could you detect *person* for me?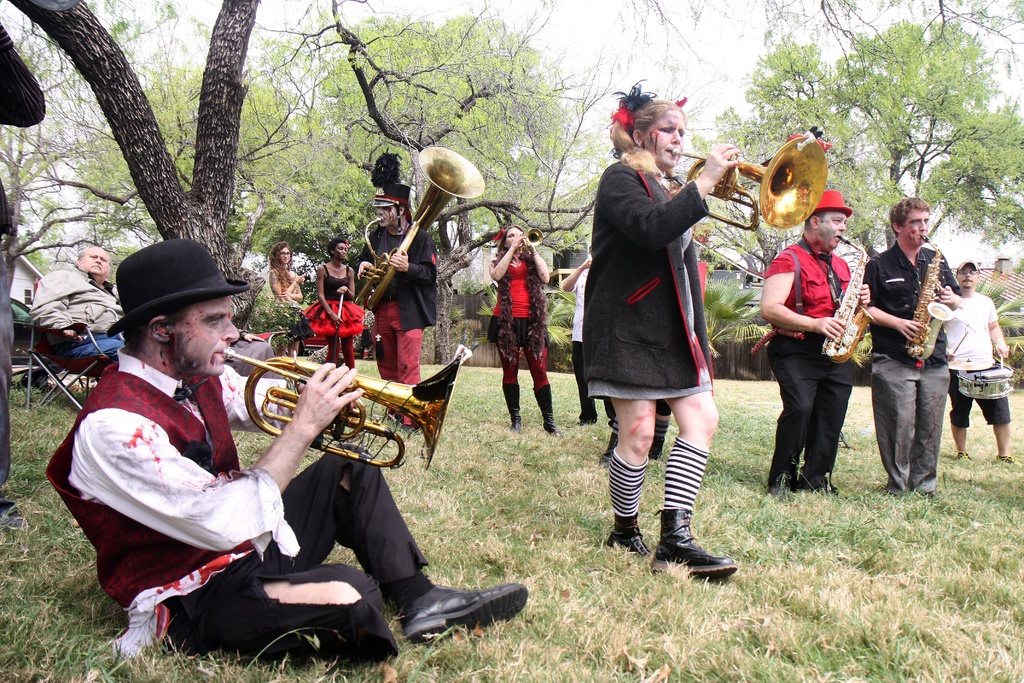
Detection result: <region>559, 240, 623, 425</region>.
